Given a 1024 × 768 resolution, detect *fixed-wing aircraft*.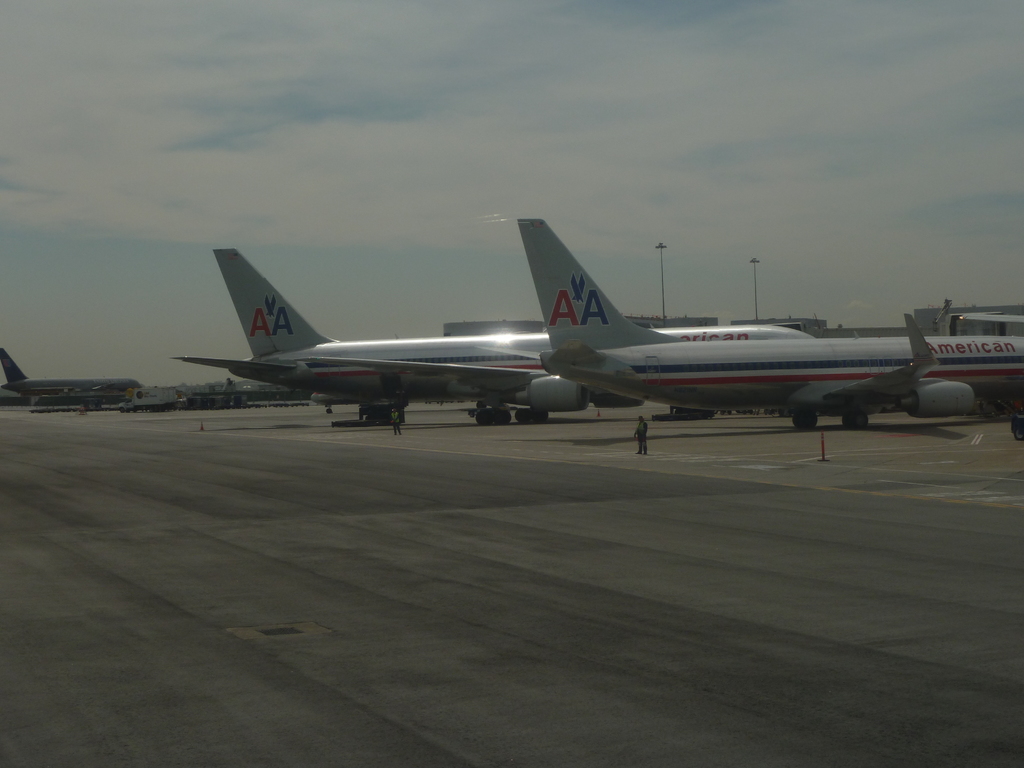
region(176, 248, 813, 426).
